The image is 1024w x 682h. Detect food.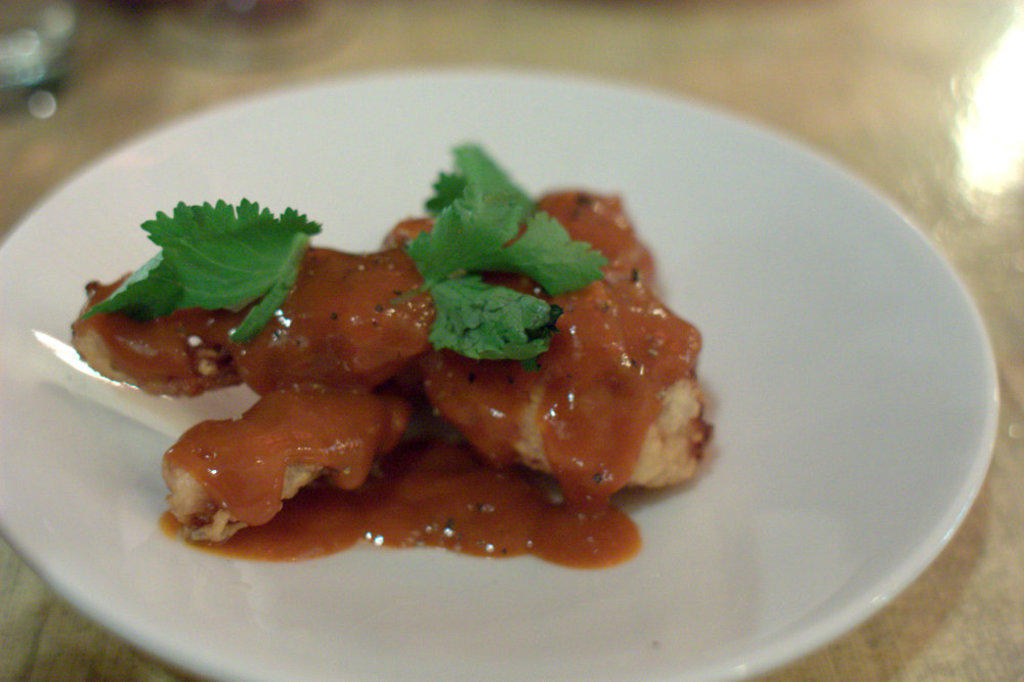
Detection: (x1=59, y1=138, x2=710, y2=572).
